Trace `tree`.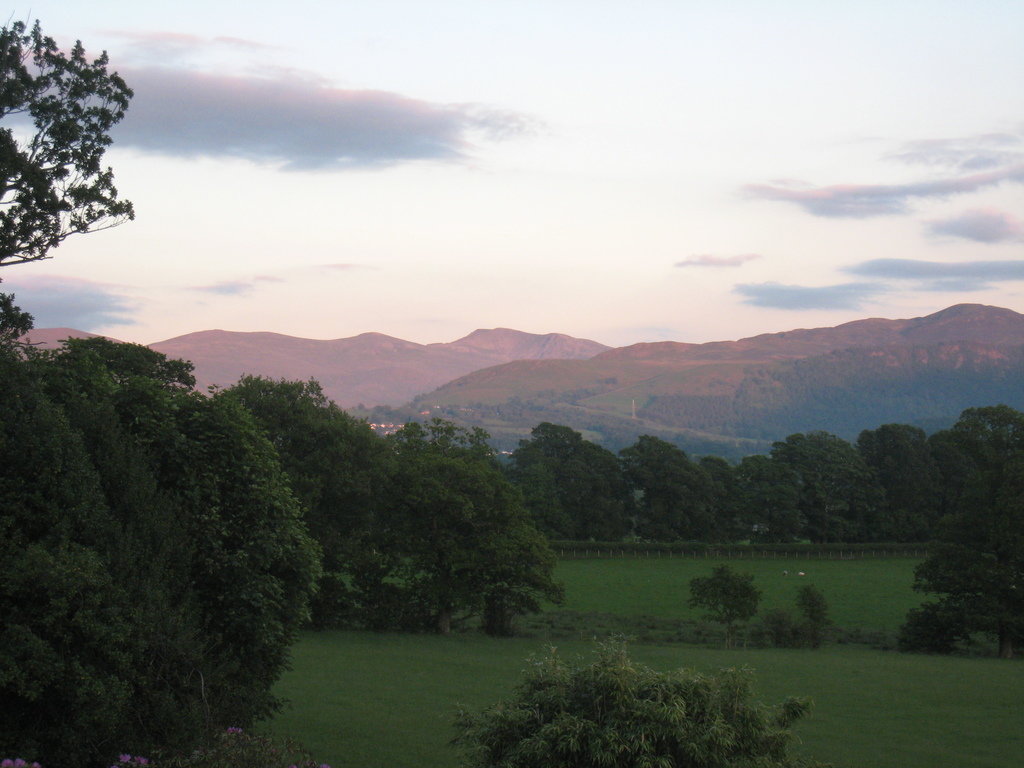
Traced to 449, 636, 802, 767.
